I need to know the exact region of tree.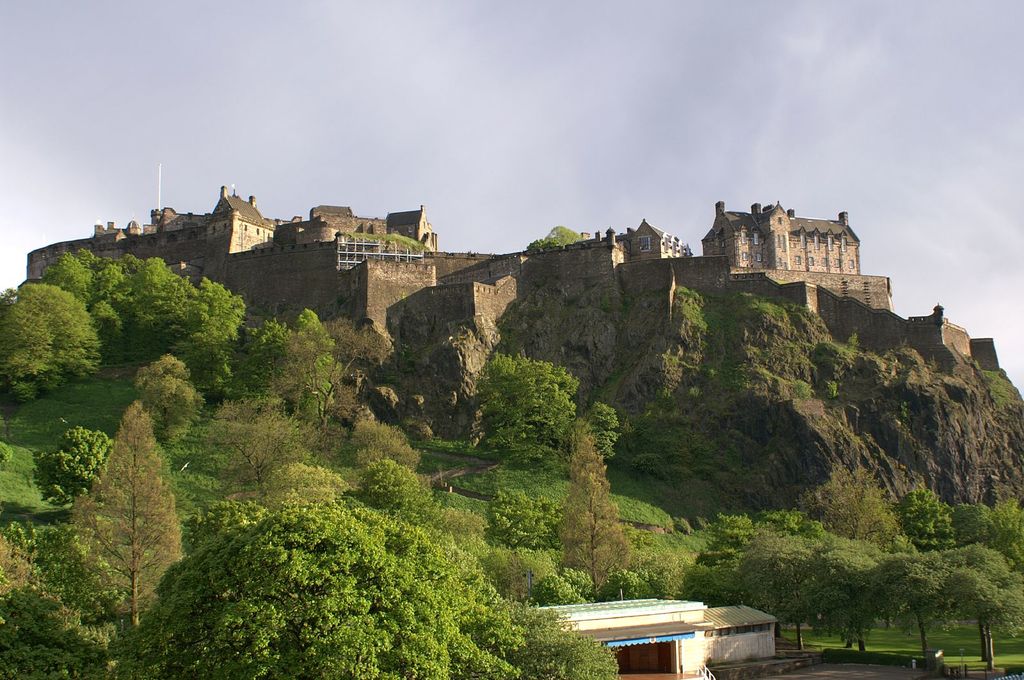
Region: box=[955, 497, 1019, 569].
